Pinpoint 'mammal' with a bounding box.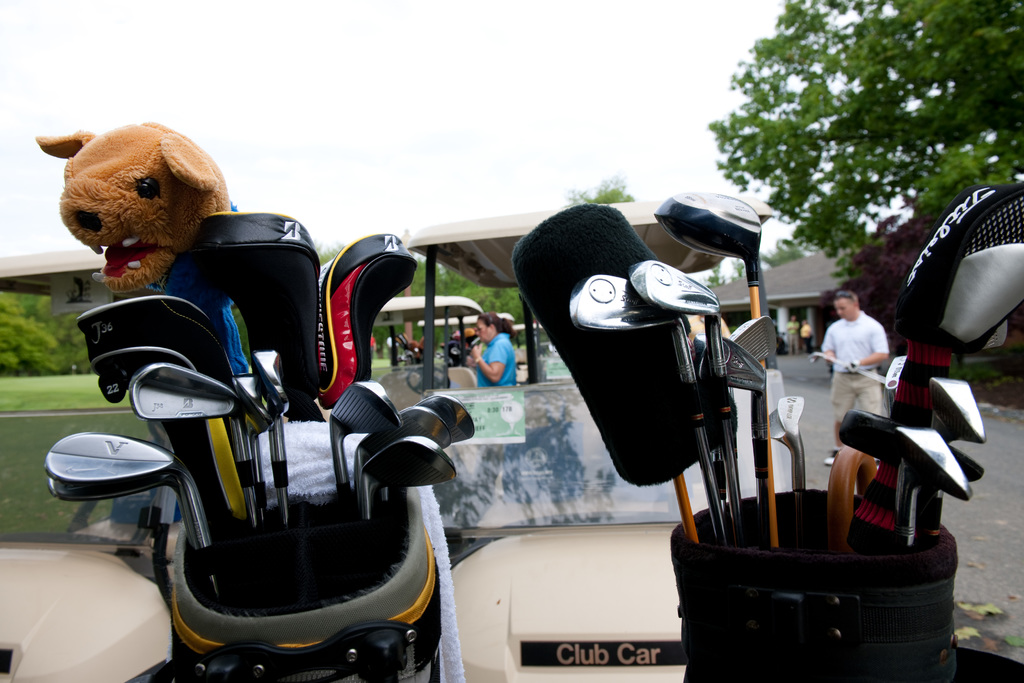
x1=799 y1=319 x2=815 y2=349.
